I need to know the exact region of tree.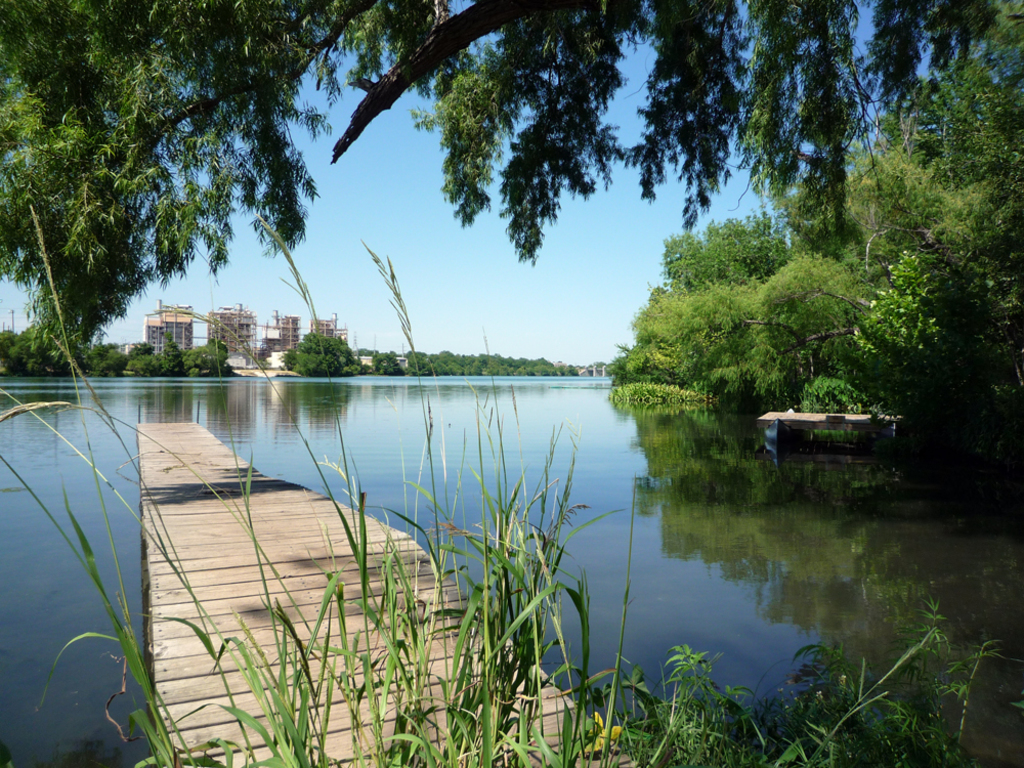
Region: [left=0, top=0, right=418, bottom=353].
